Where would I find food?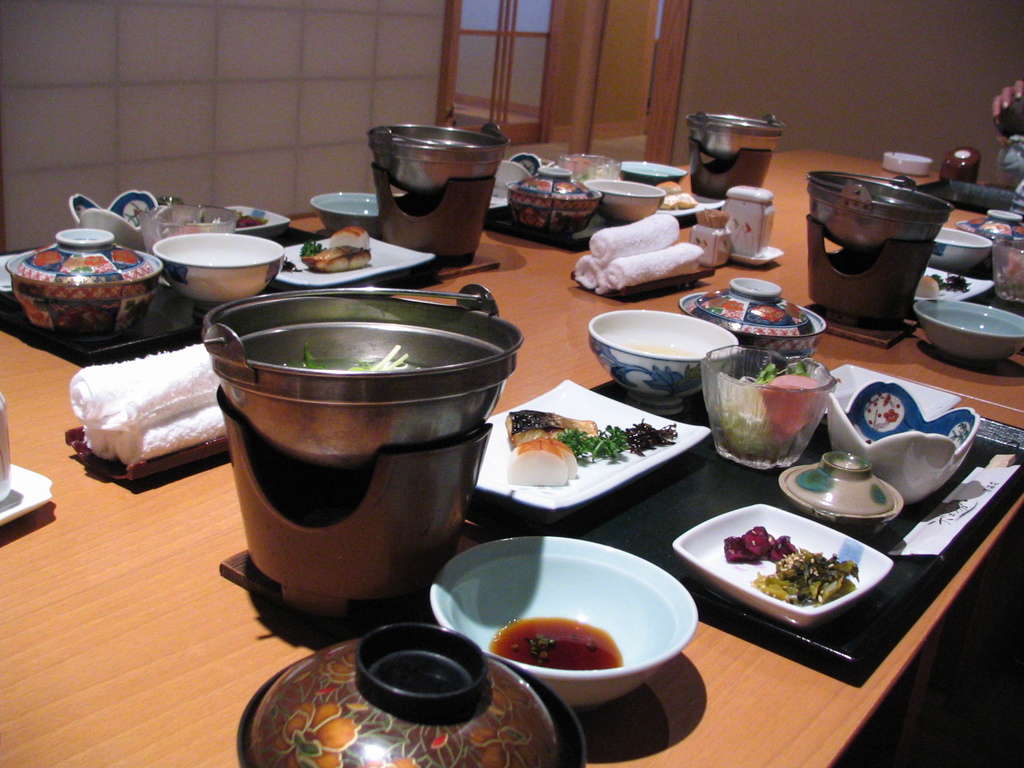
At (716, 363, 823, 460).
